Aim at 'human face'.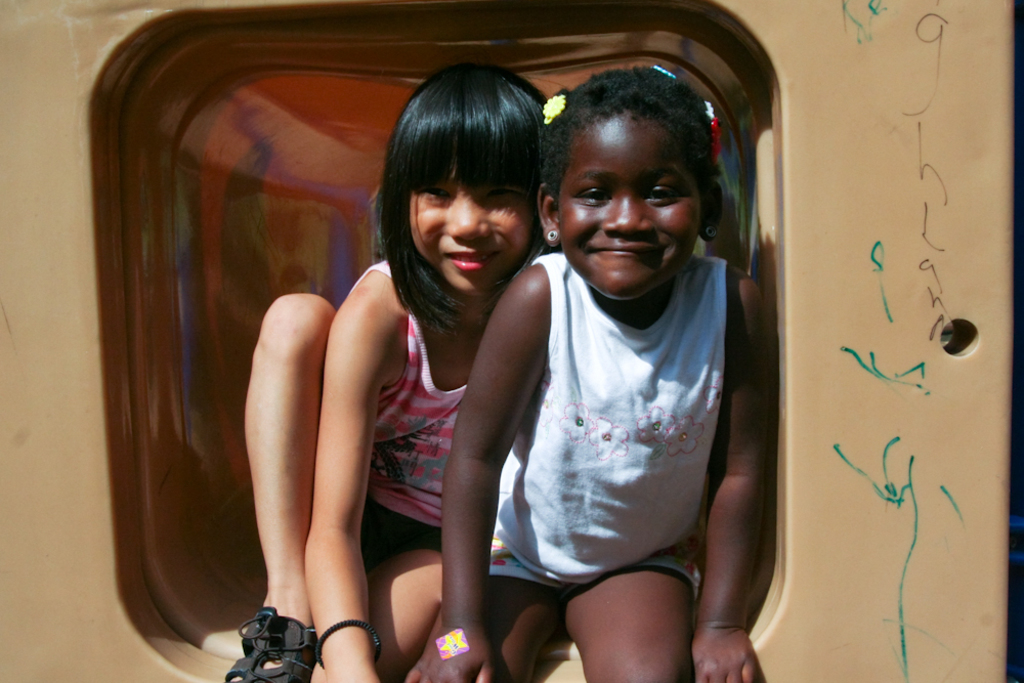
Aimed at [left=559, top=123, right=702, bottom=298].
